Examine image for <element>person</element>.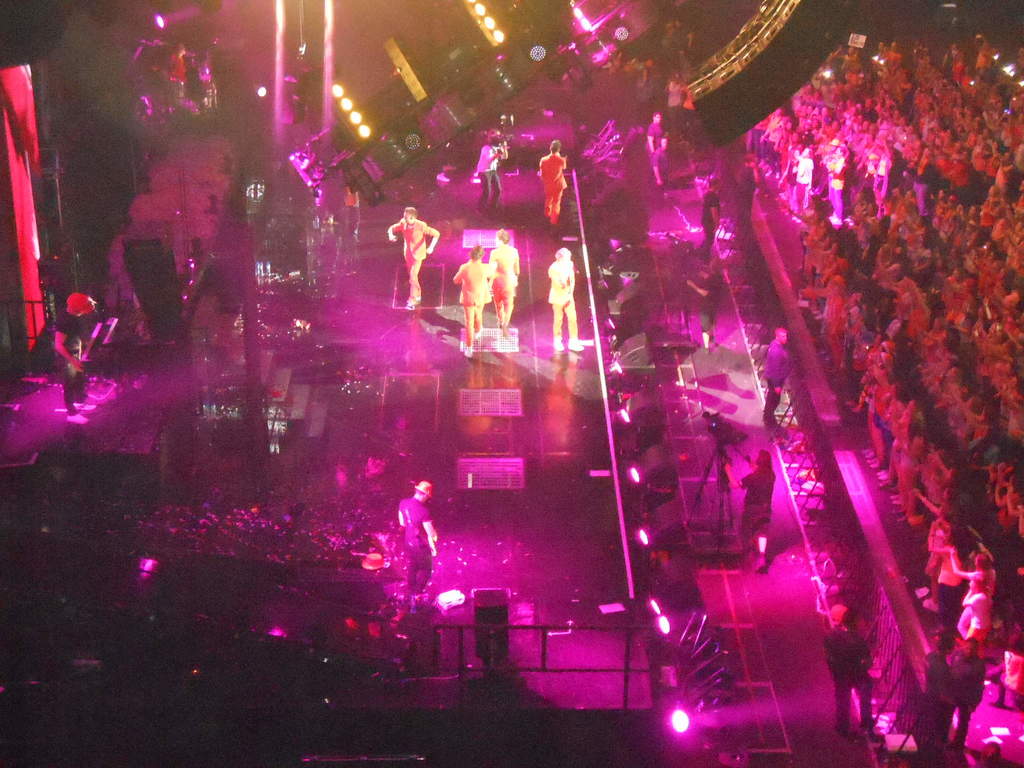
Examination result: {"left": 397, "top": 480, "right": 439, "bottom": 604}.
